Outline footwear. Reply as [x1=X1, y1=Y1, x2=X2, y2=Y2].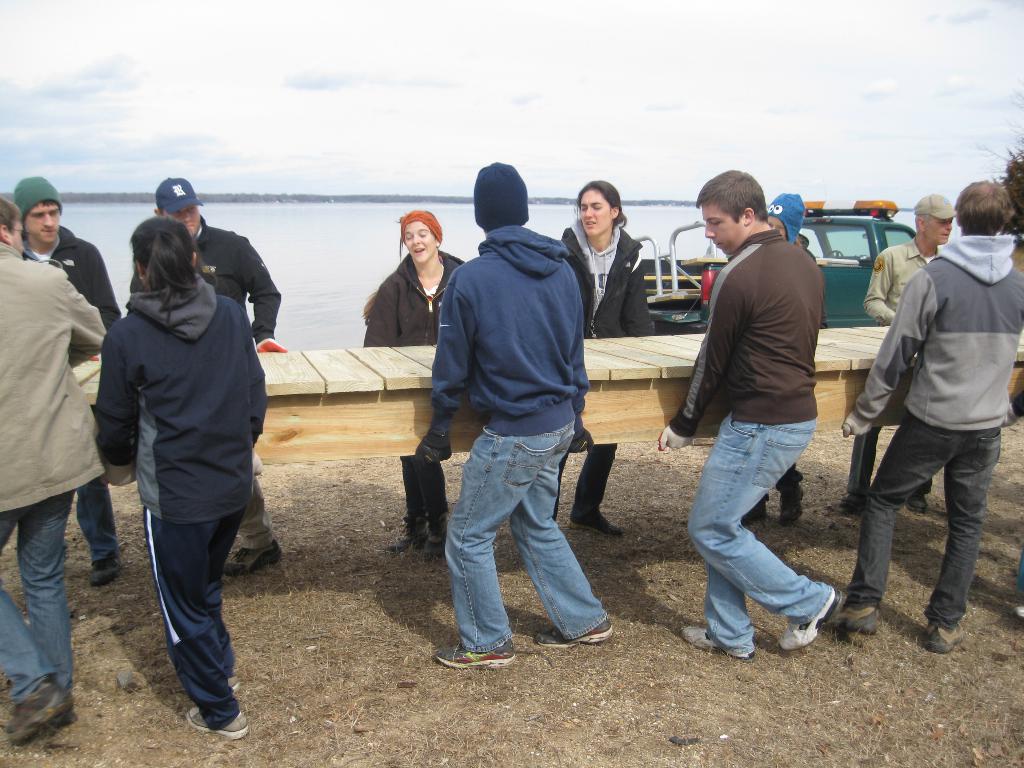
[x1=781, y1=485, x2=805, y2=525].
